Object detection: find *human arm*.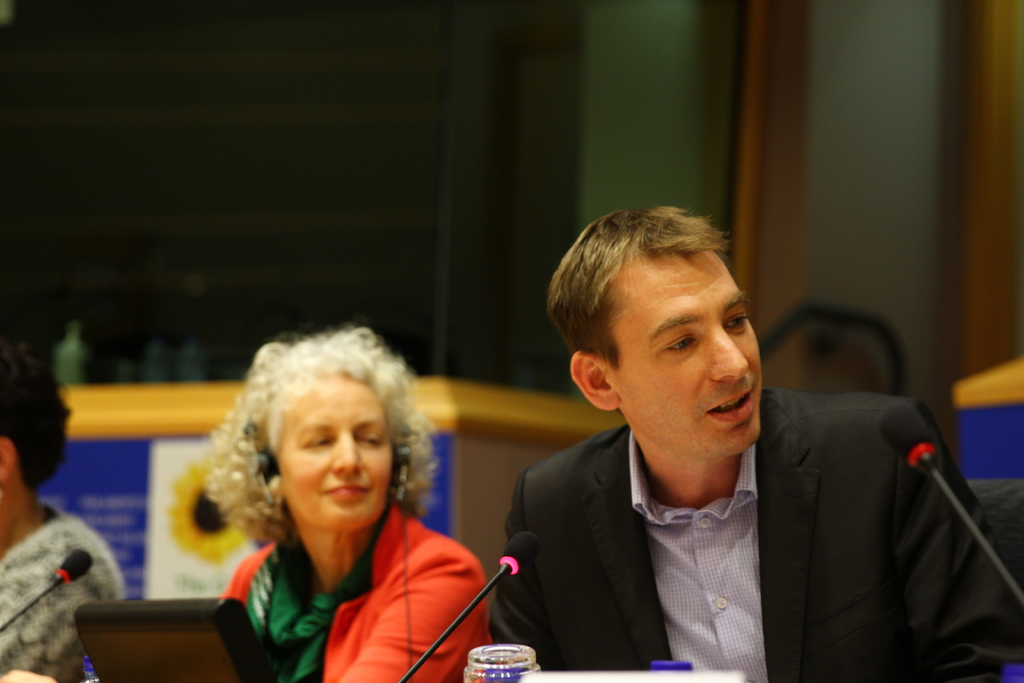
<box>897,431,1023,682</box>.
